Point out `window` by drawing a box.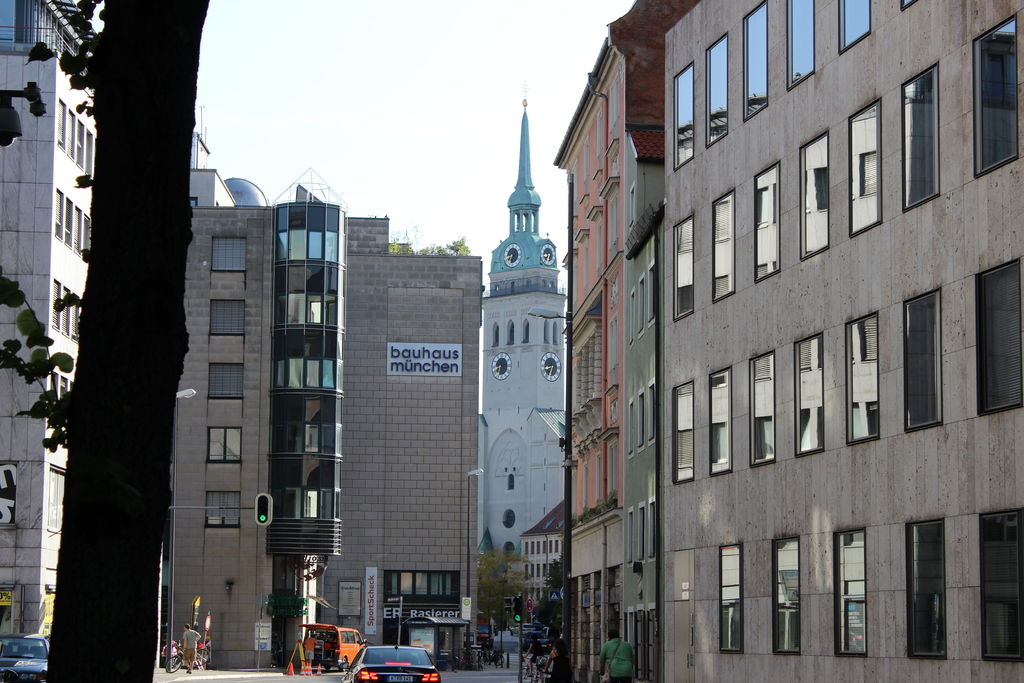
region(850, 99, 877, 235).
